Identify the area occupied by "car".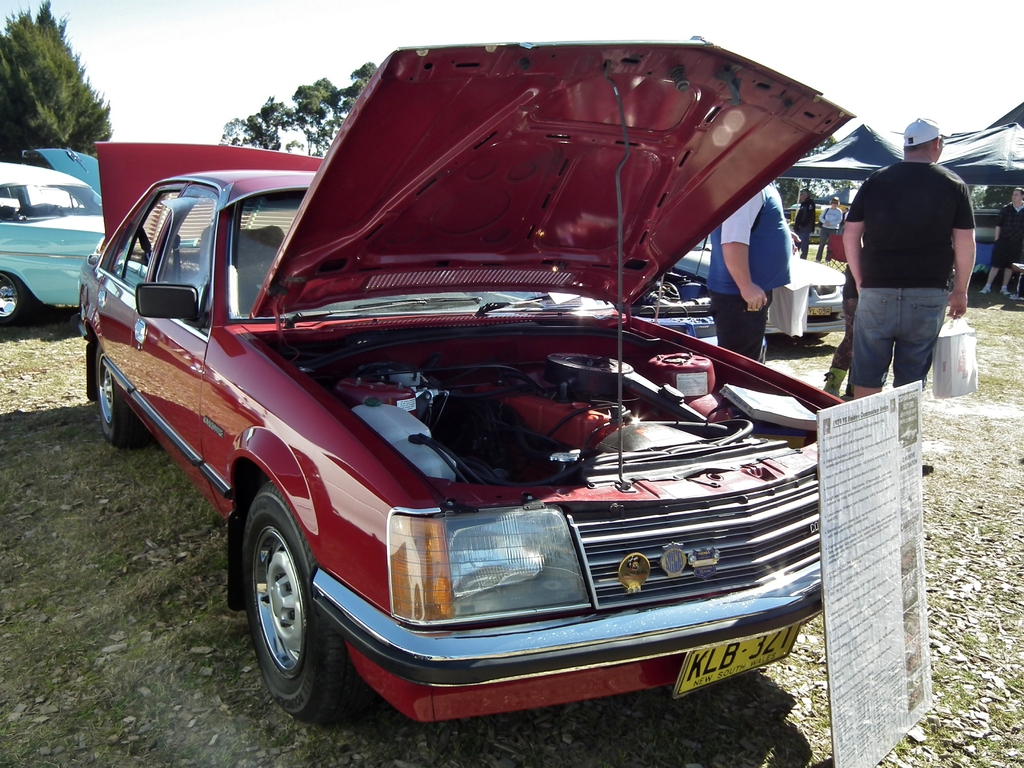
Area: bbox(0, 158, 197, 337).
